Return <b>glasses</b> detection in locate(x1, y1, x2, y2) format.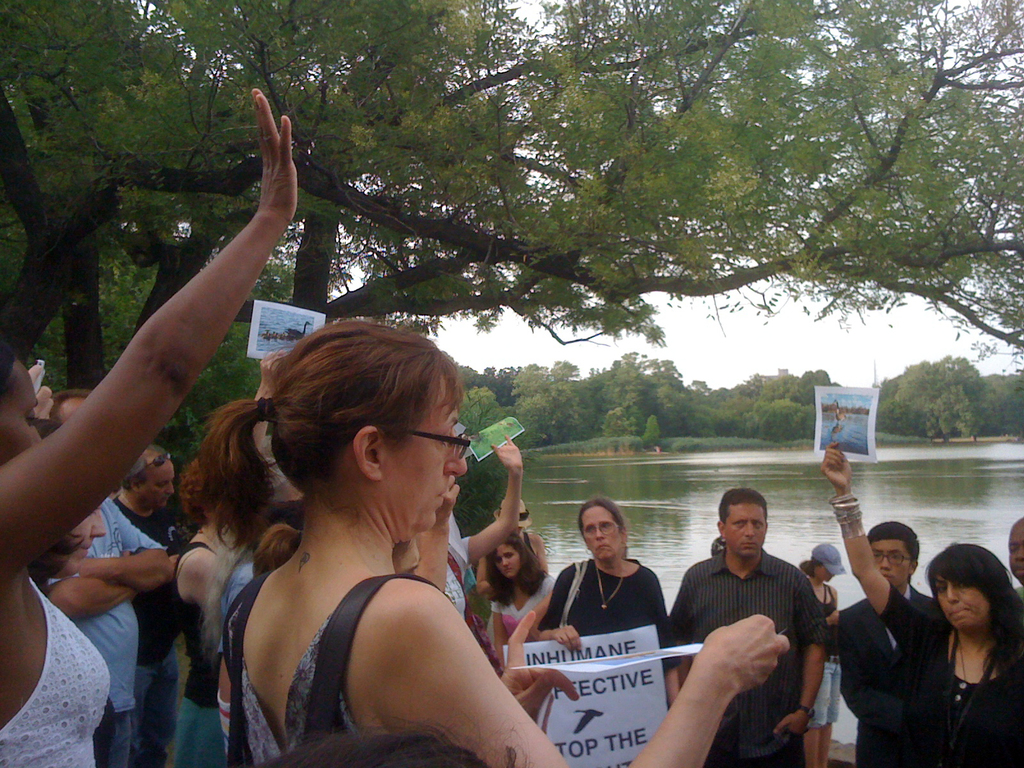
locate(869, 548, 913, 569).
